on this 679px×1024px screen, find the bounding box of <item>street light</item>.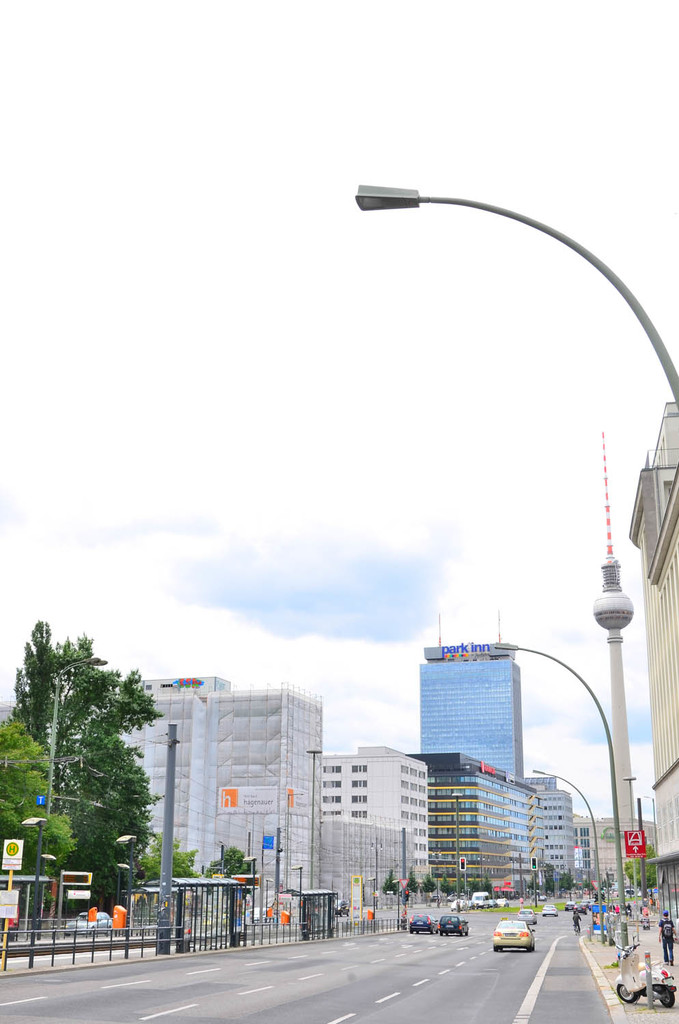
Bounding box: x1=286, y1=861, x2=309, y2=924.
